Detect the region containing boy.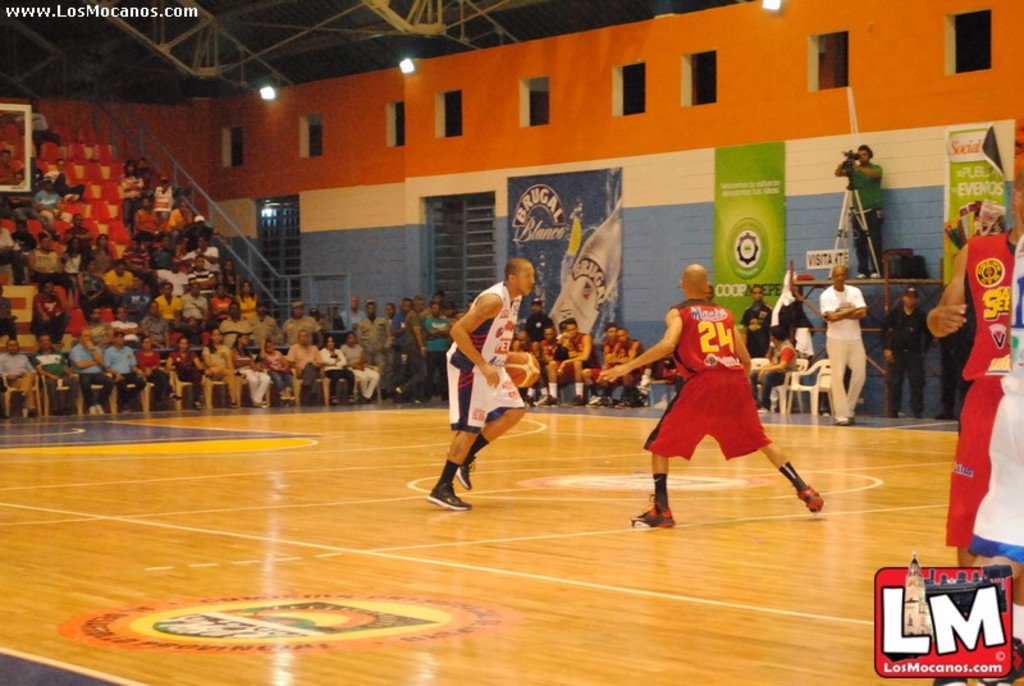
l=600, t=325, r=645, b=403.
